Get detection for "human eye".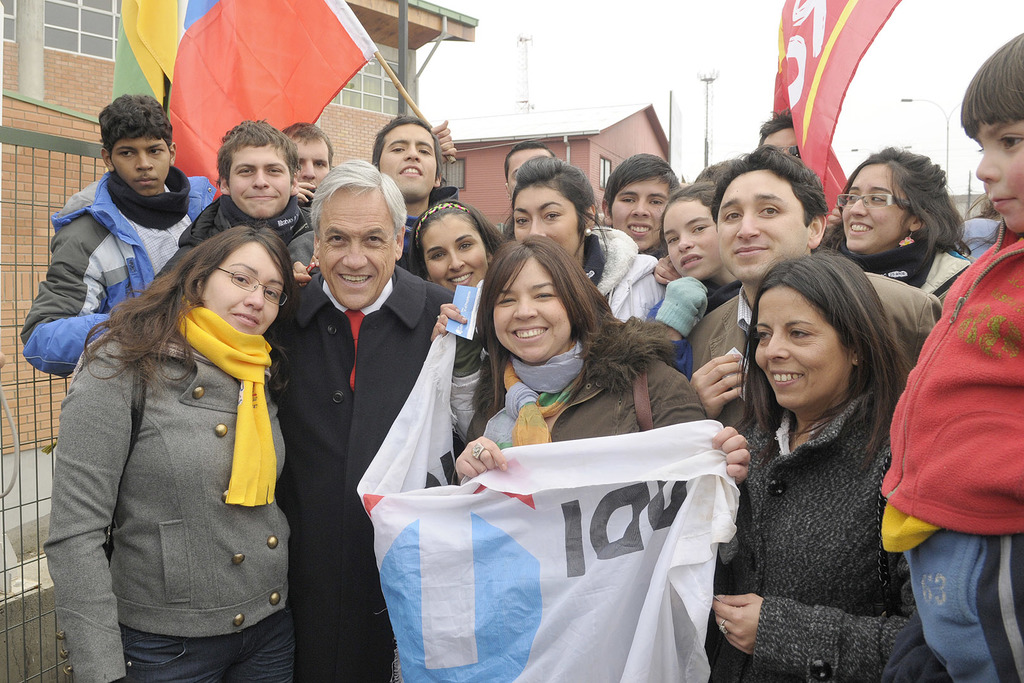
Detection: (left=720, top=209, right=741, bottom=222).
